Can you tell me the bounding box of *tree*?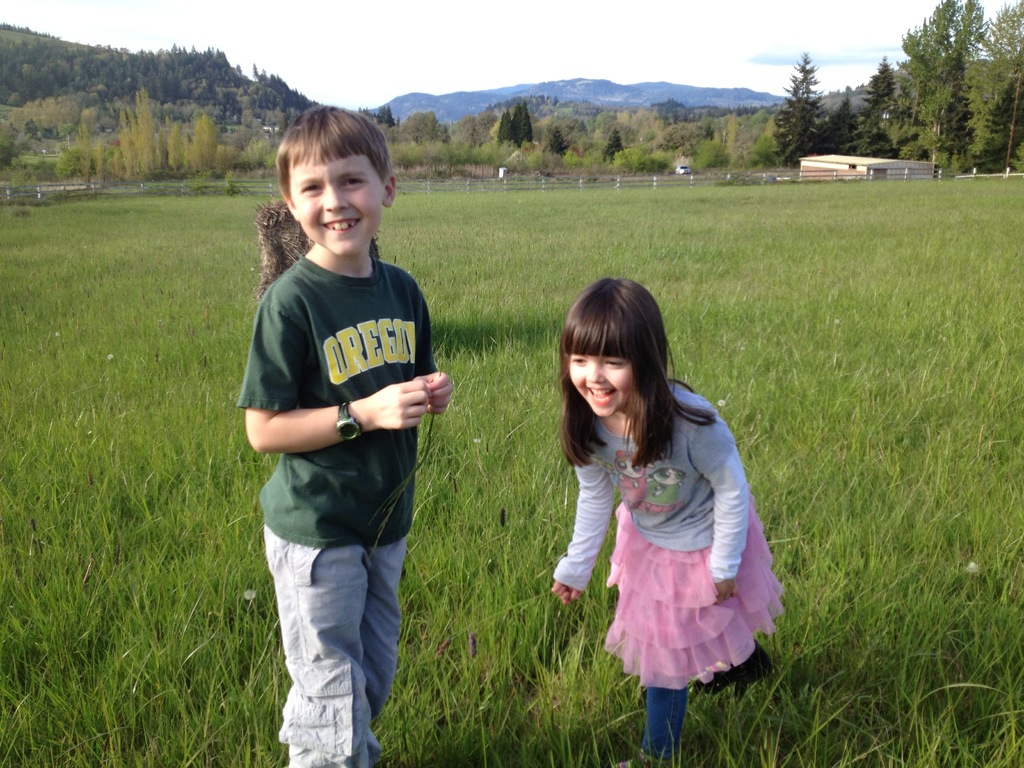
[left=769, top=51, right=836, bottom=174].
